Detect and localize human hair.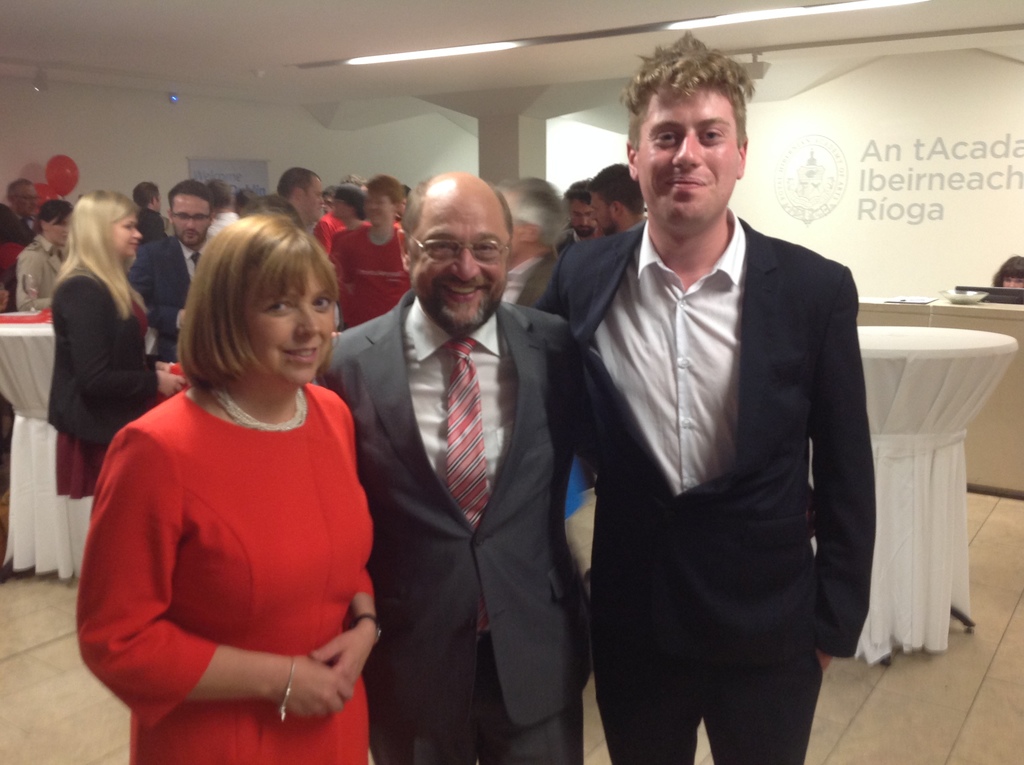
Localized at box(4, 177, 33, 205).
